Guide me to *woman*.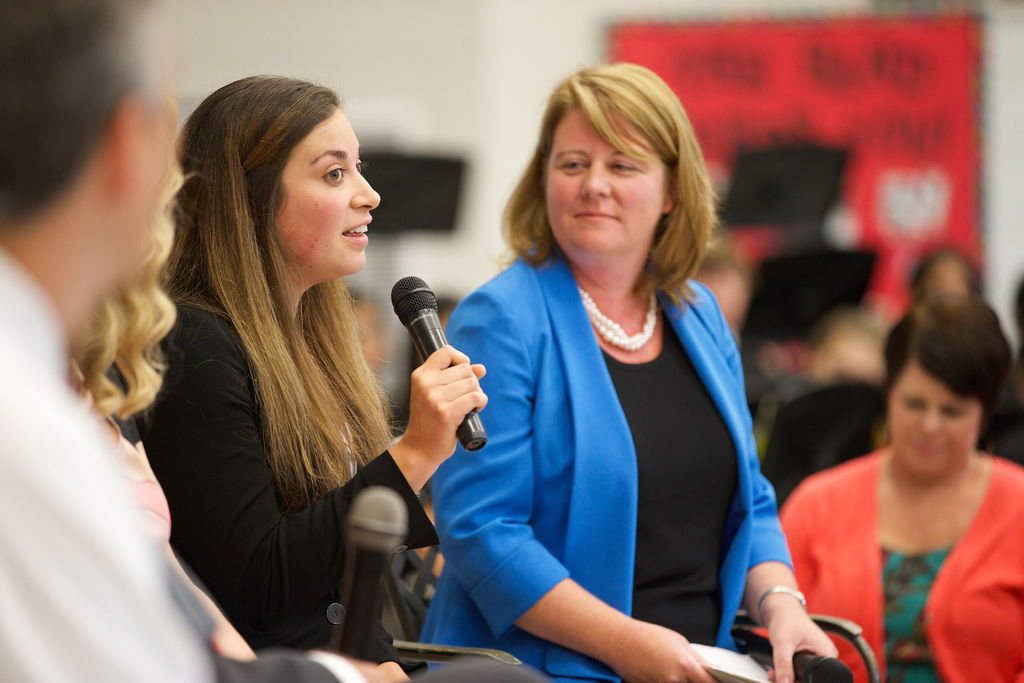
Guidance: <region>63, 147, 409, 682</region>.
